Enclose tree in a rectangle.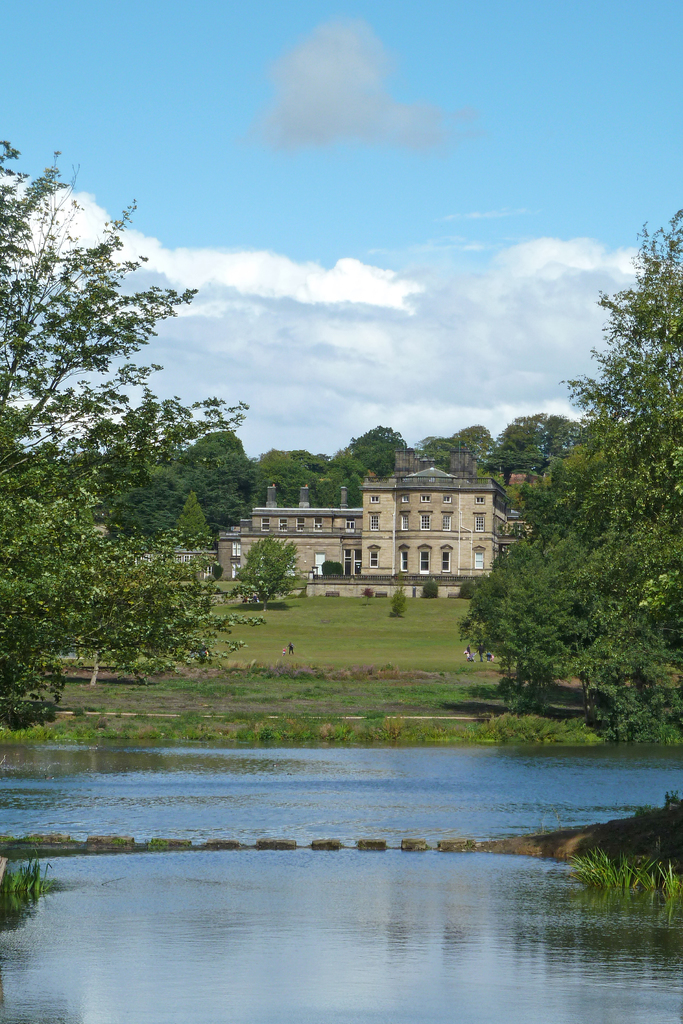
x1=259 y1=435 x2=301 y2=510.
